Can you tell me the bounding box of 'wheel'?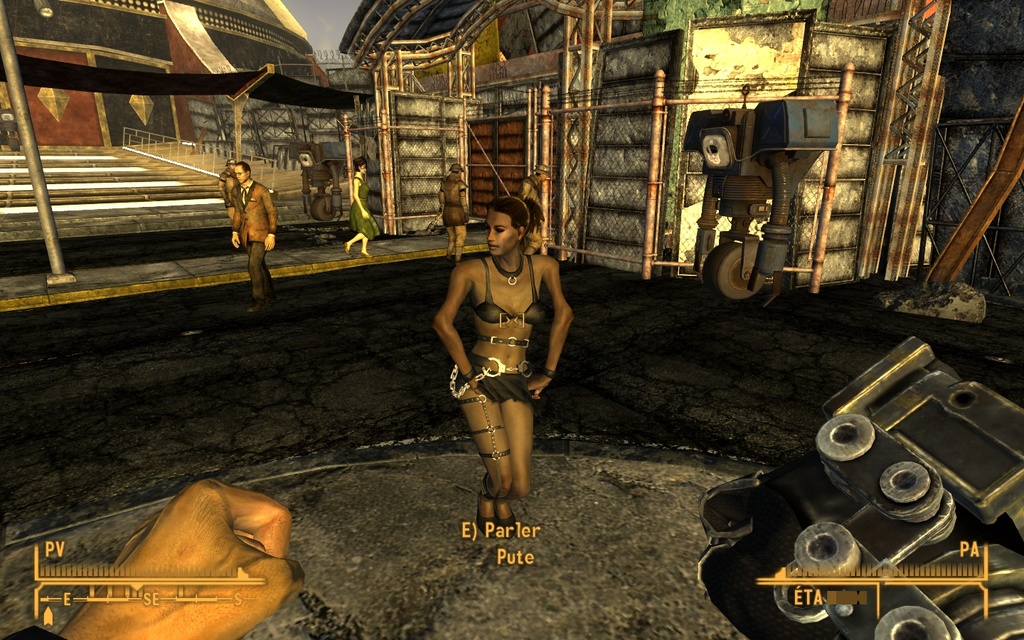
[310,196,335,222].
